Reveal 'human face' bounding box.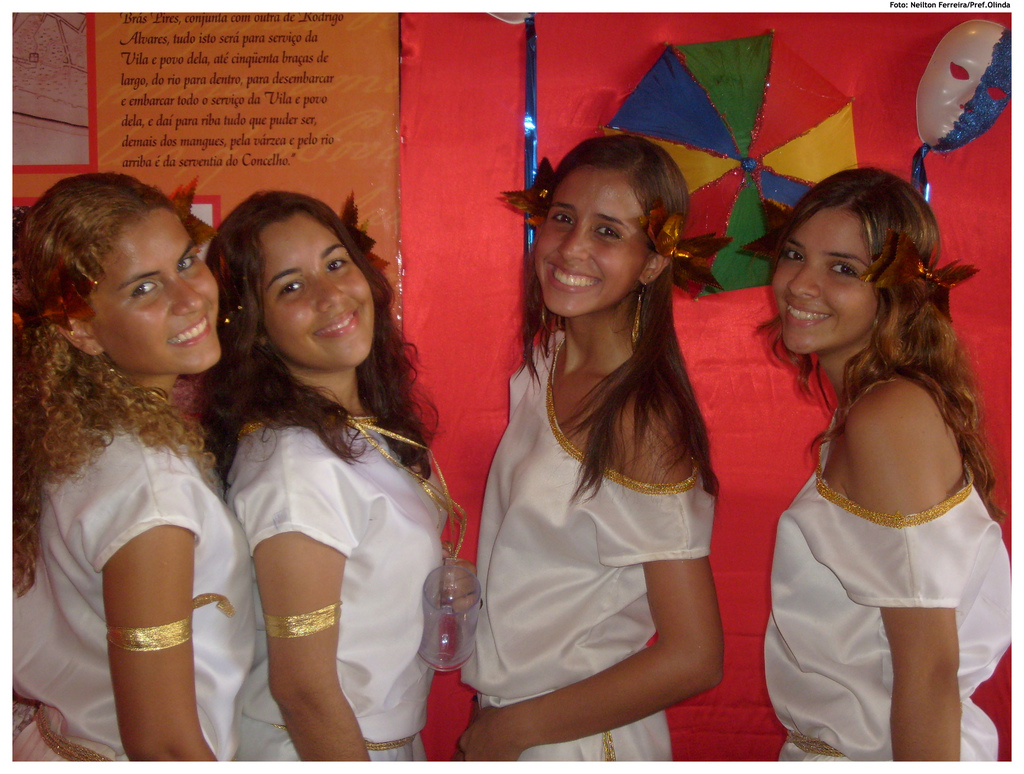
Revealed: crop(767, 204, 883, 350).
